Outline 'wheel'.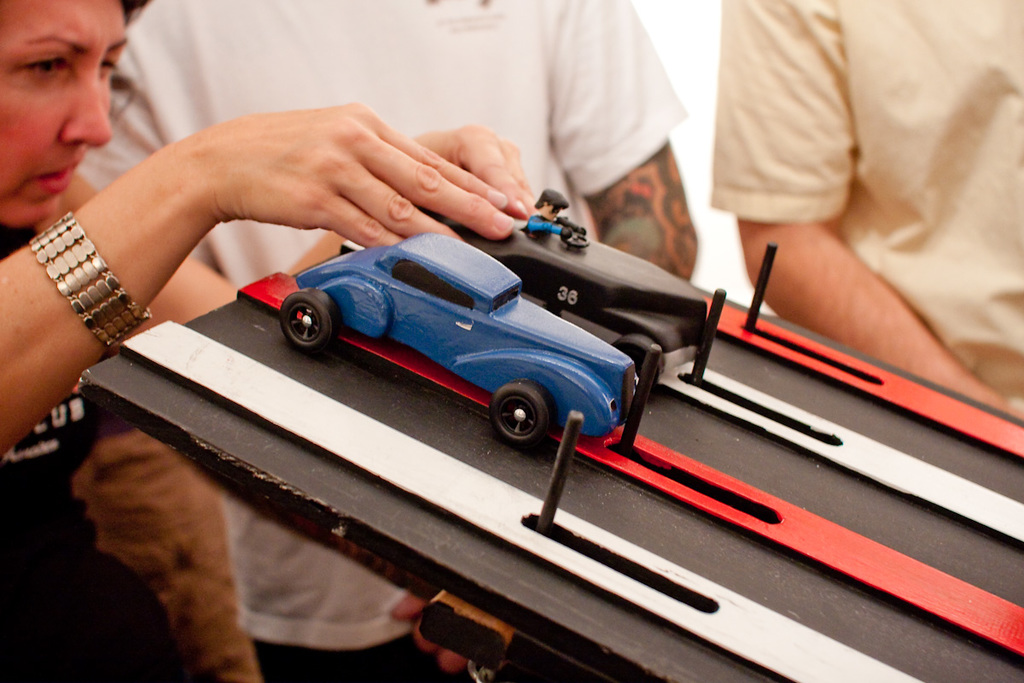
Outline: box(624, 330, 657, 367).
